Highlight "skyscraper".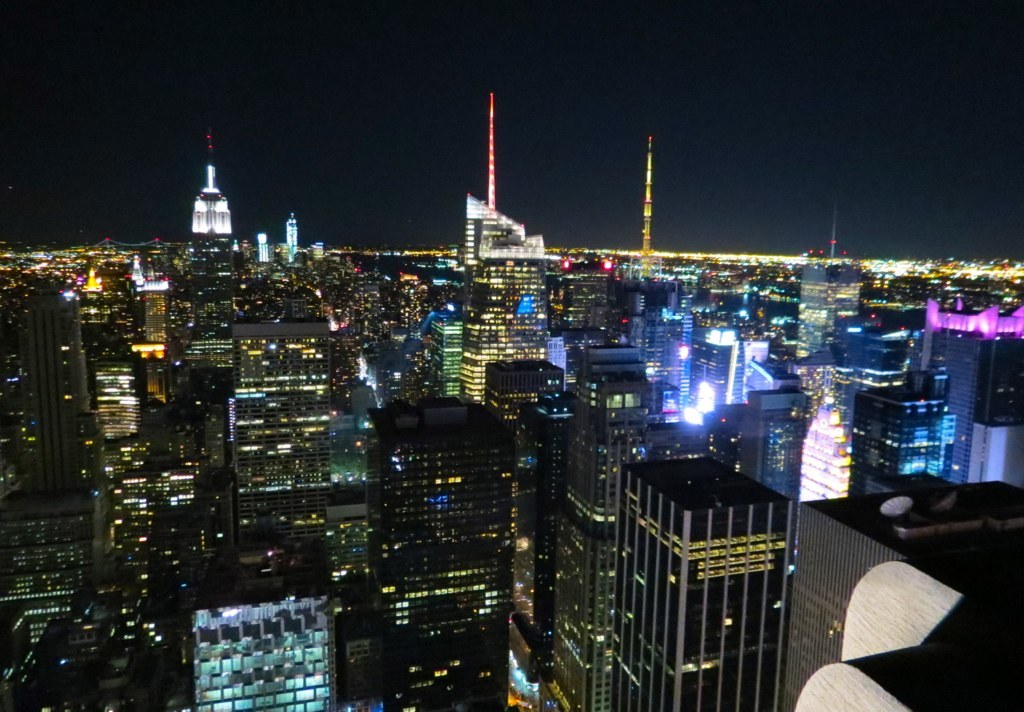
Highlighted region: BBox(288, 212, 303, 261).
